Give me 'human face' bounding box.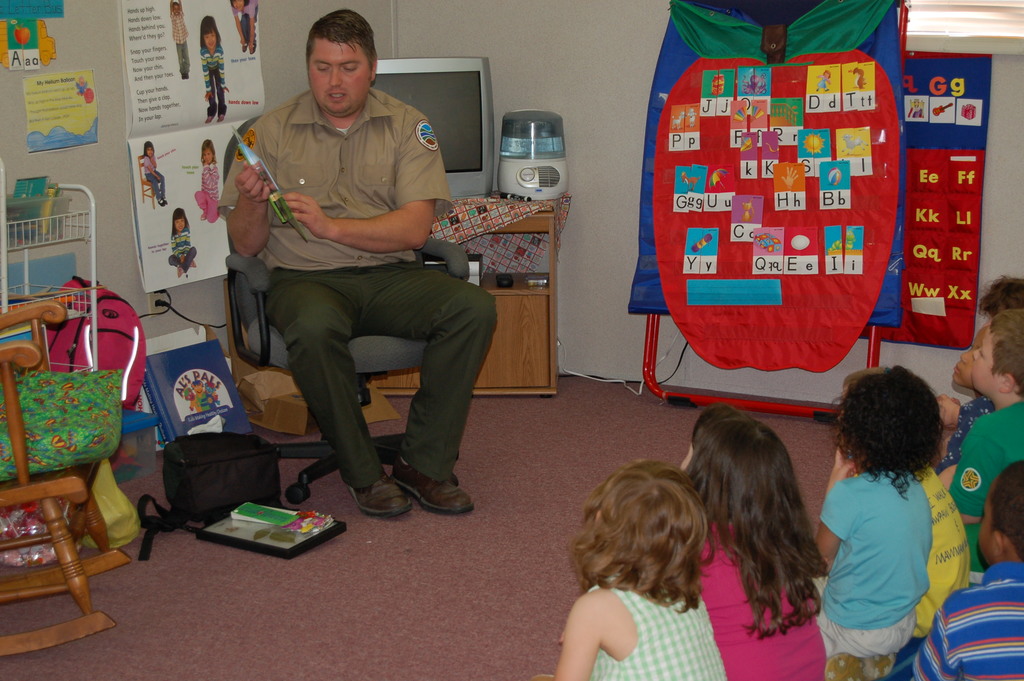
region(202, 148, 215, 164).
